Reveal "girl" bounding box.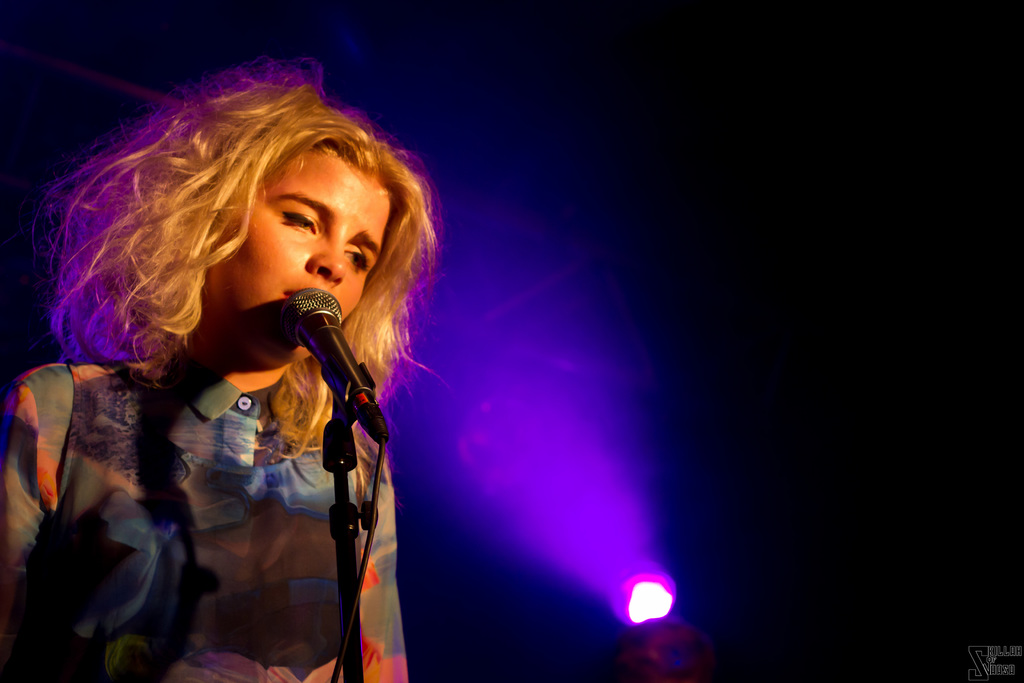
Revealed: bbox=[4, 74, 436, 682].
